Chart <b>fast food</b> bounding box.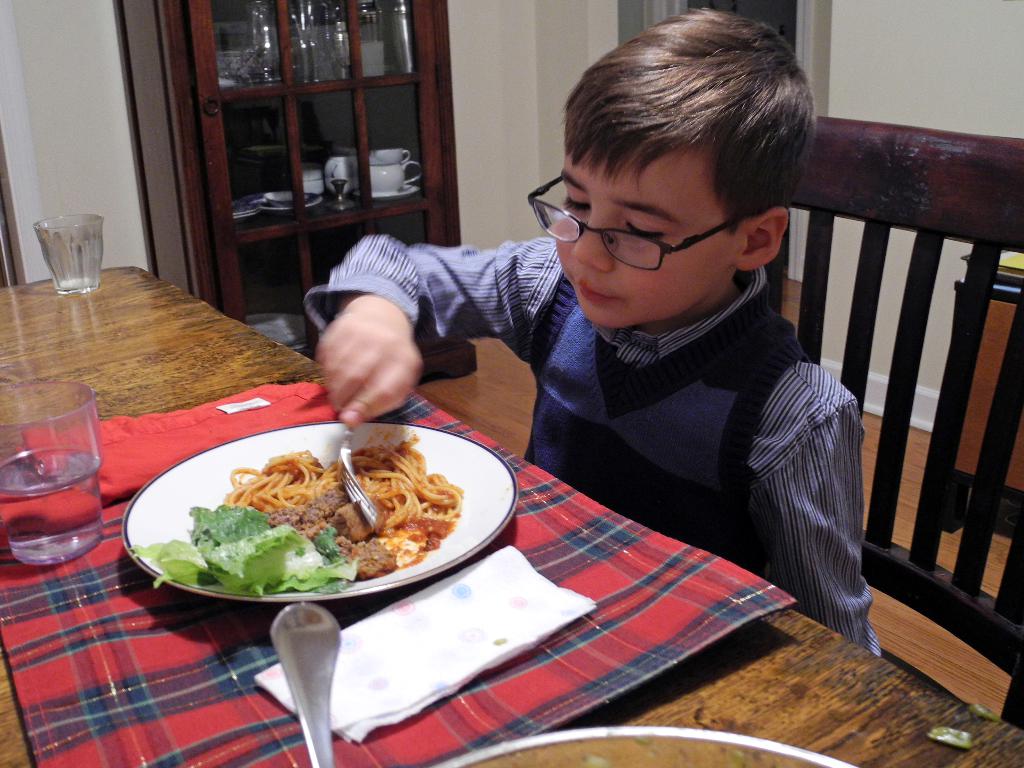
Charted: <region>156, 442, 481, 602</region>.
